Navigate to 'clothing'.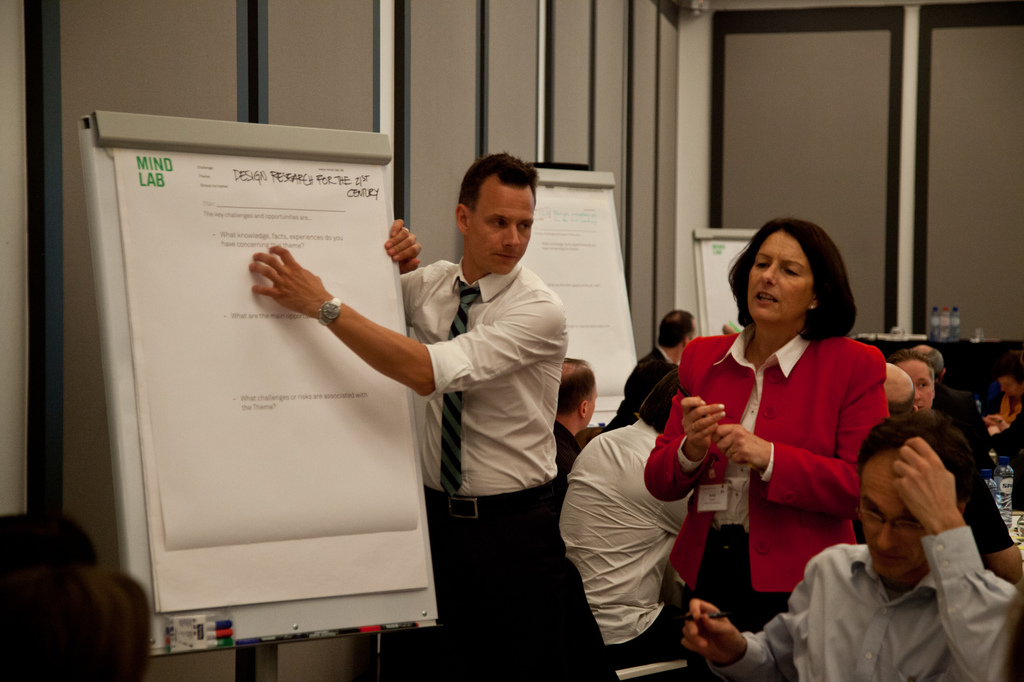
Navigation target: pyautogui.locateOnScreen(550, 419, 591, 514).
